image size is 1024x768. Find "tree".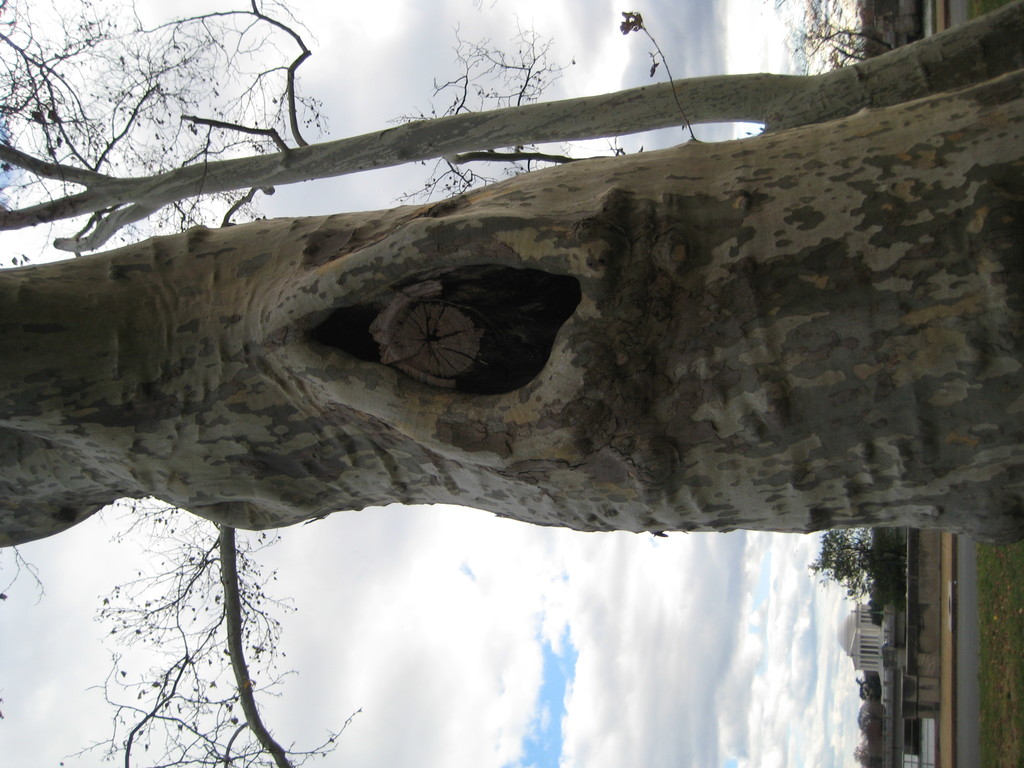
x1=804 y1=527 x2=878 y2=600.
